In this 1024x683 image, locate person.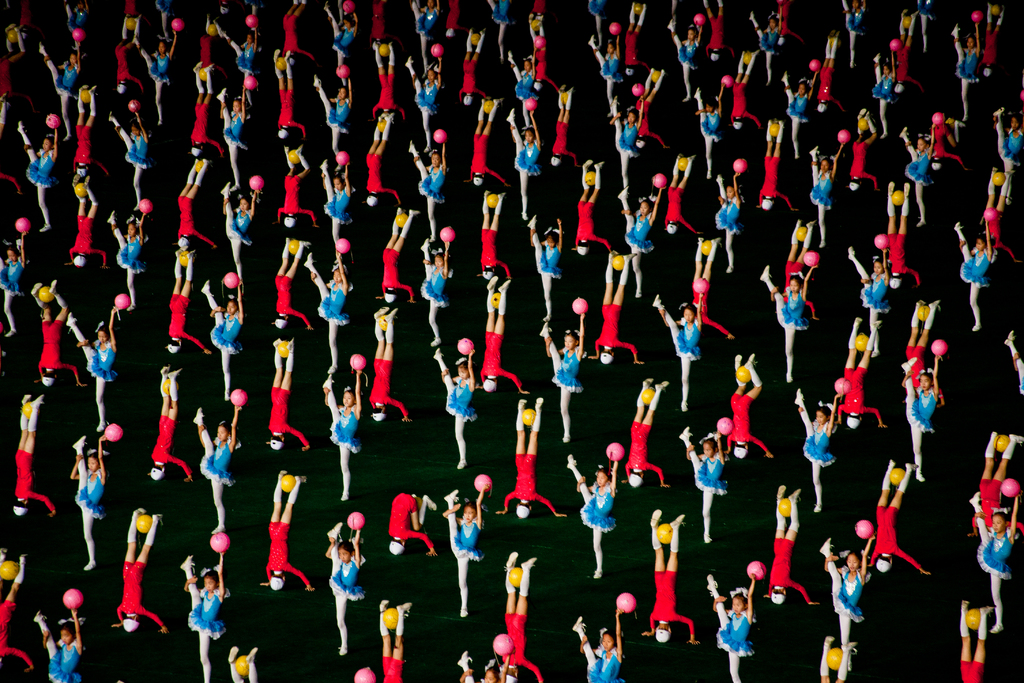
Bounding box: <bbox>814, 26, 845, 113</bbox>.
